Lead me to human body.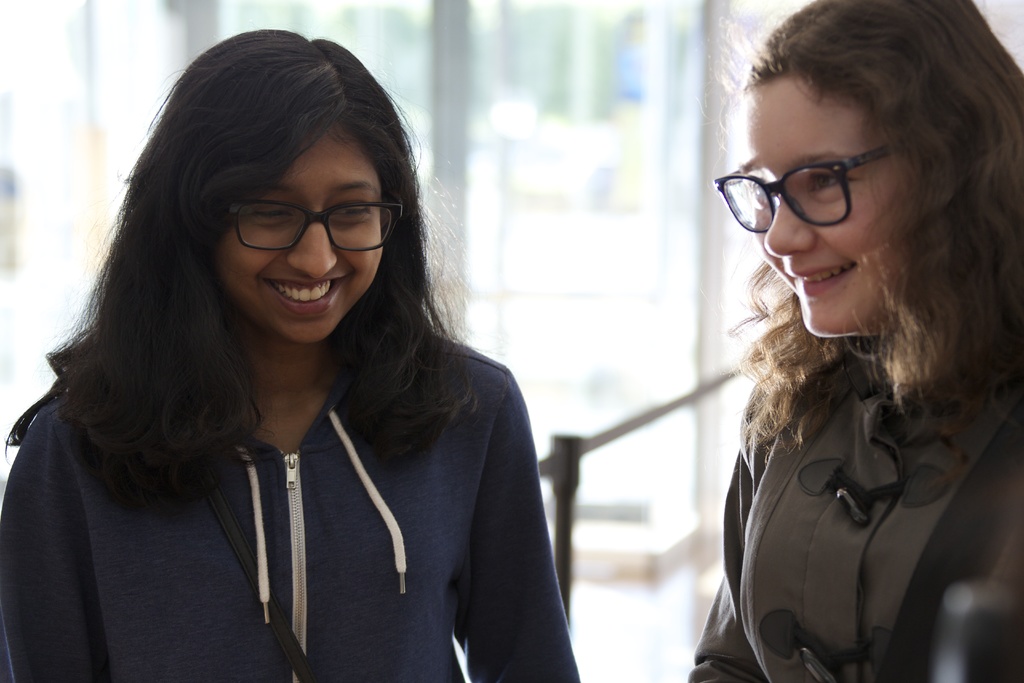
Lead to bbox=[697, 22, 1023, 682].
